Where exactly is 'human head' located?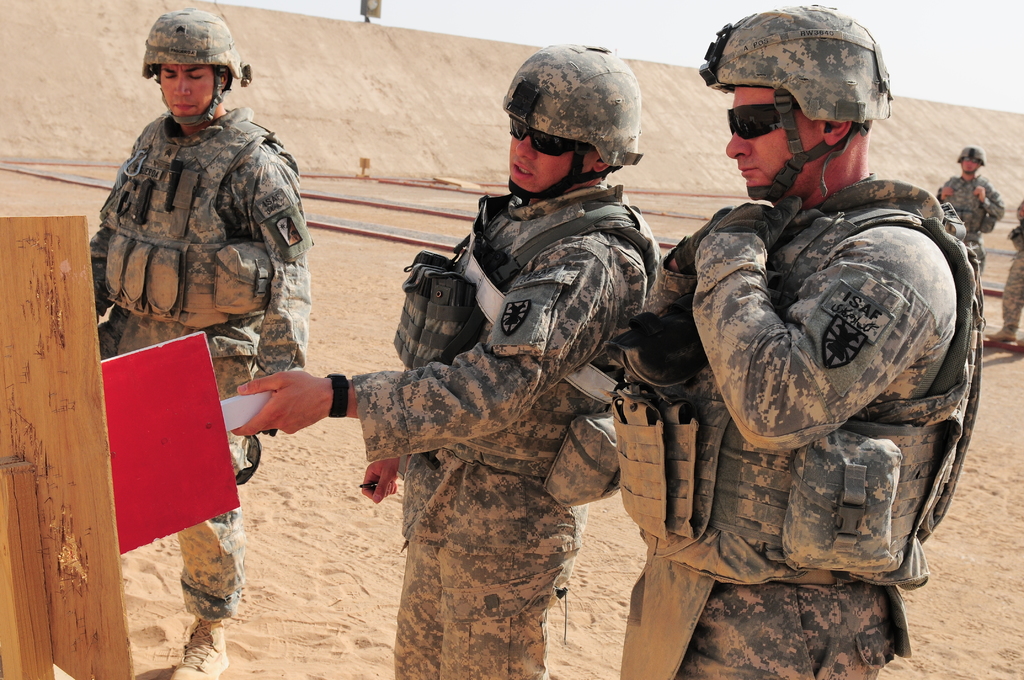
Its bounding box is [left=955, top=147, right=986, bottom=177].
